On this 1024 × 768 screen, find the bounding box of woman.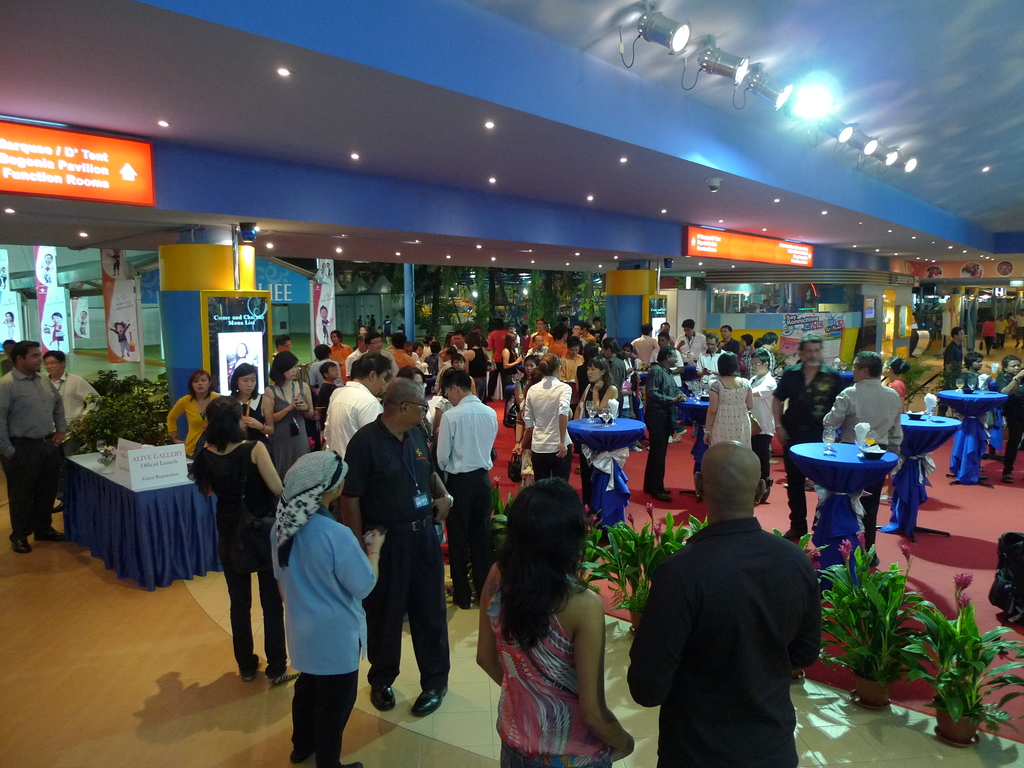
Bounding box: 165:370:225:463.
